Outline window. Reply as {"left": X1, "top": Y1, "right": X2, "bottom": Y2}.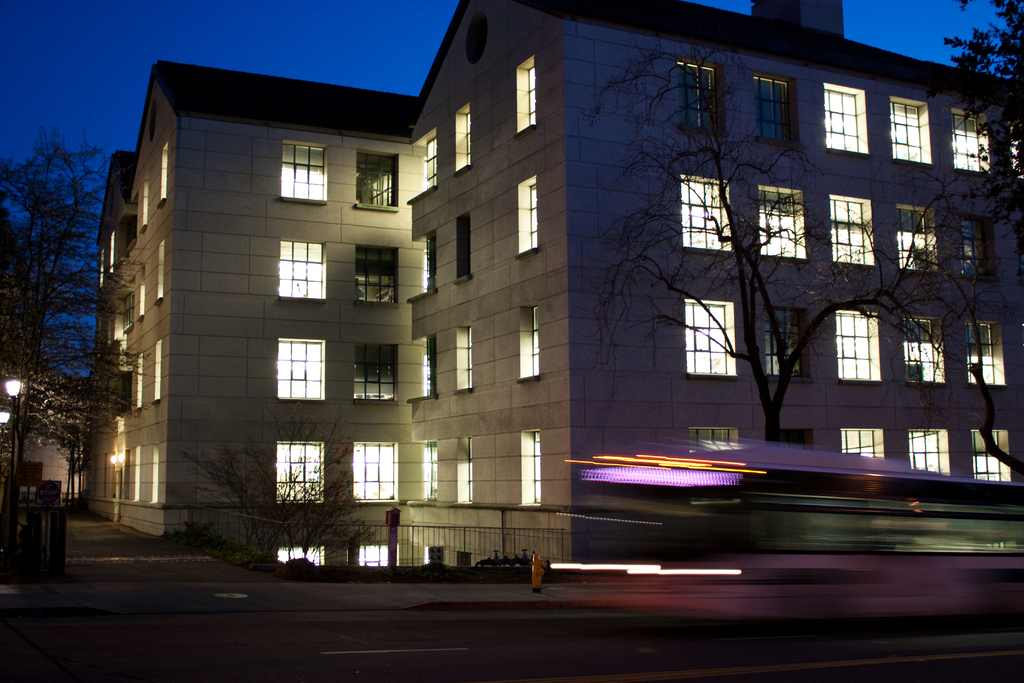
{"left": 351, "top": 341, "right": 396, "bottom": 403}.
